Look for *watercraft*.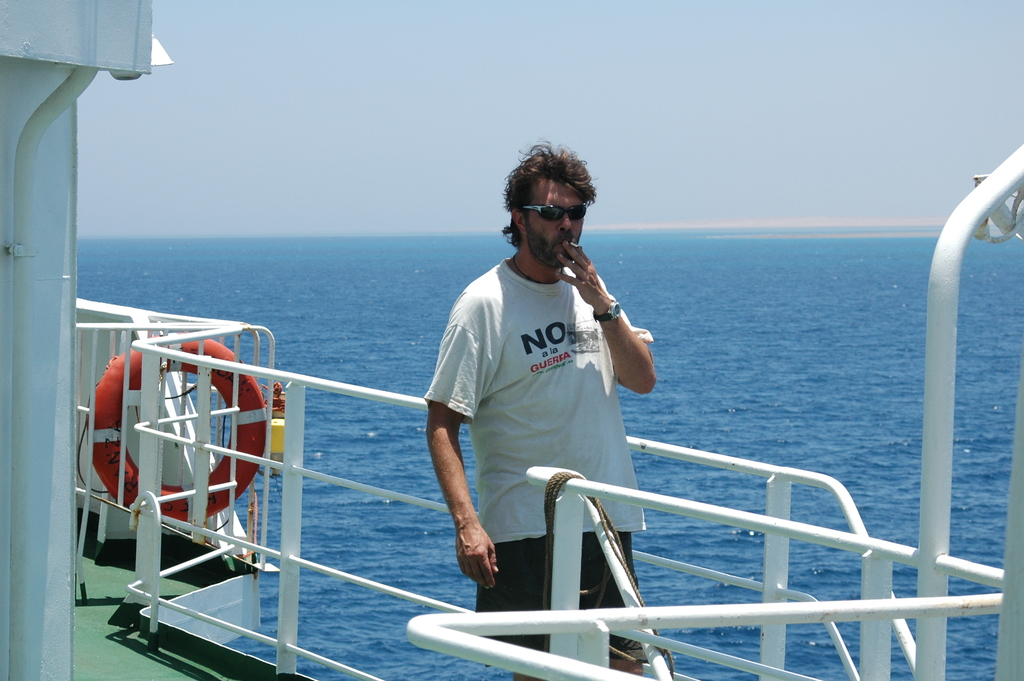
Found: Rect(0, 0, 1023, 677).
